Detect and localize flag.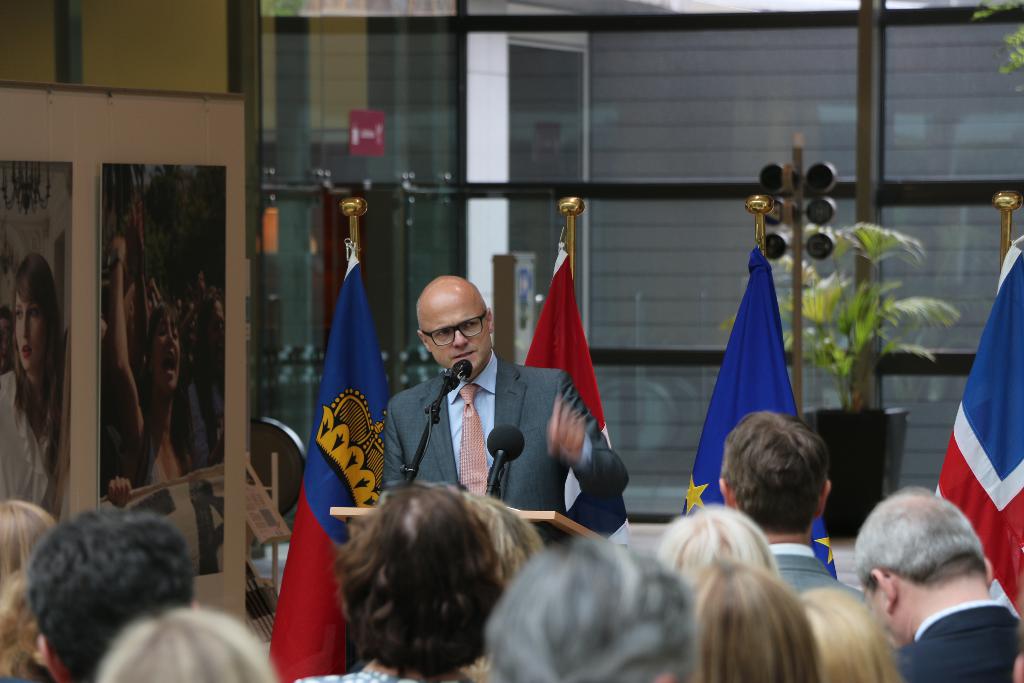
Localized at 509,236,611,458.
